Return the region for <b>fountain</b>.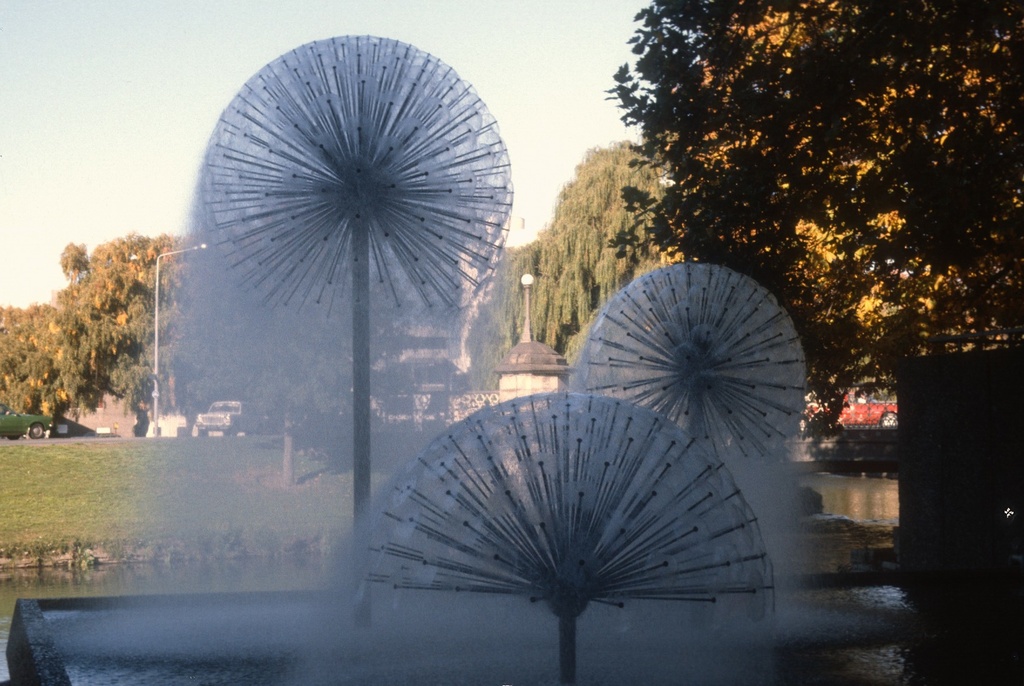
bbox=[2, 31, 872, 684].
